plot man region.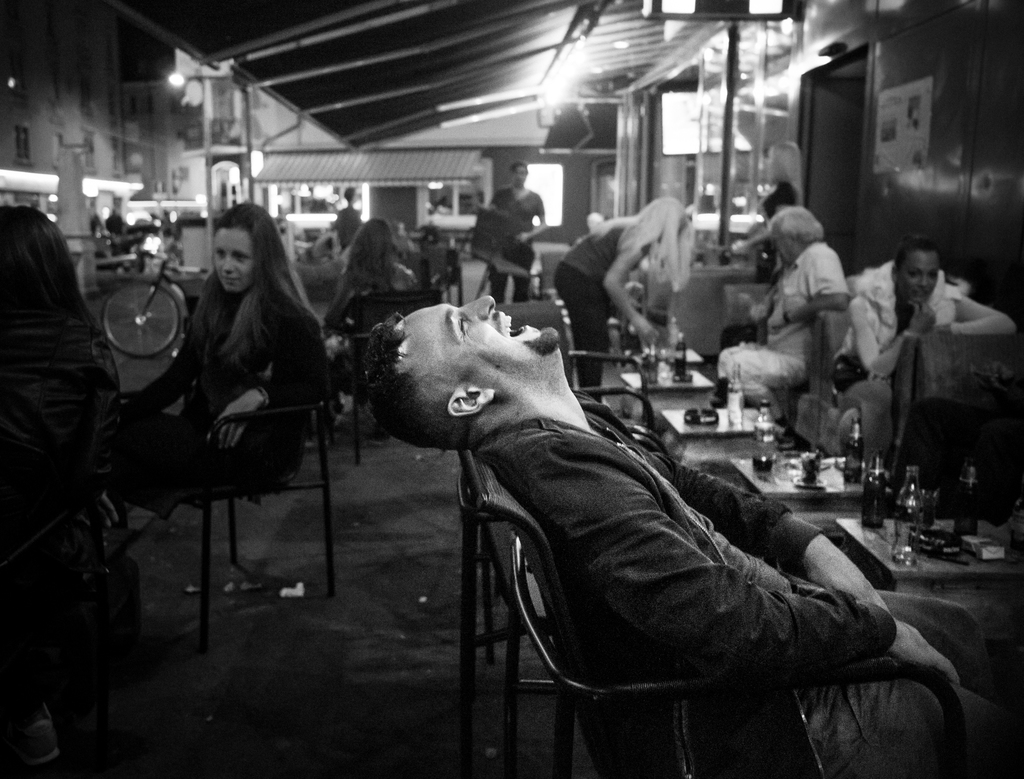
Plotted at rect(364, 255, 954, 766).
